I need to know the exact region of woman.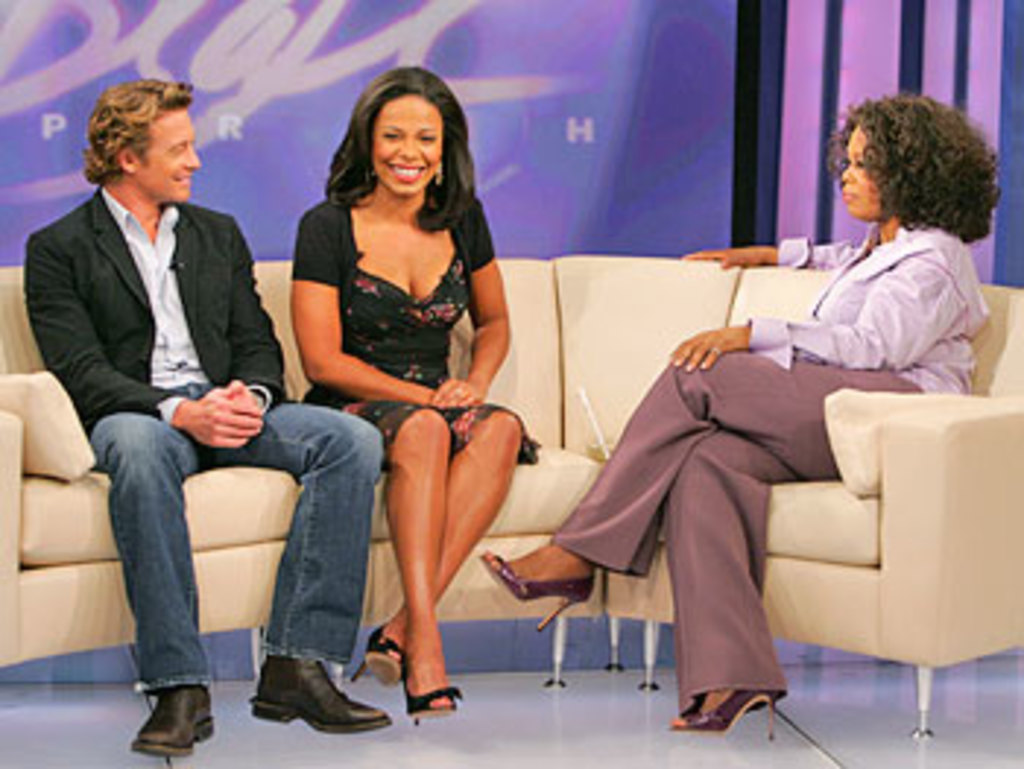
Region: <box>480,91,1004,743</box>.
